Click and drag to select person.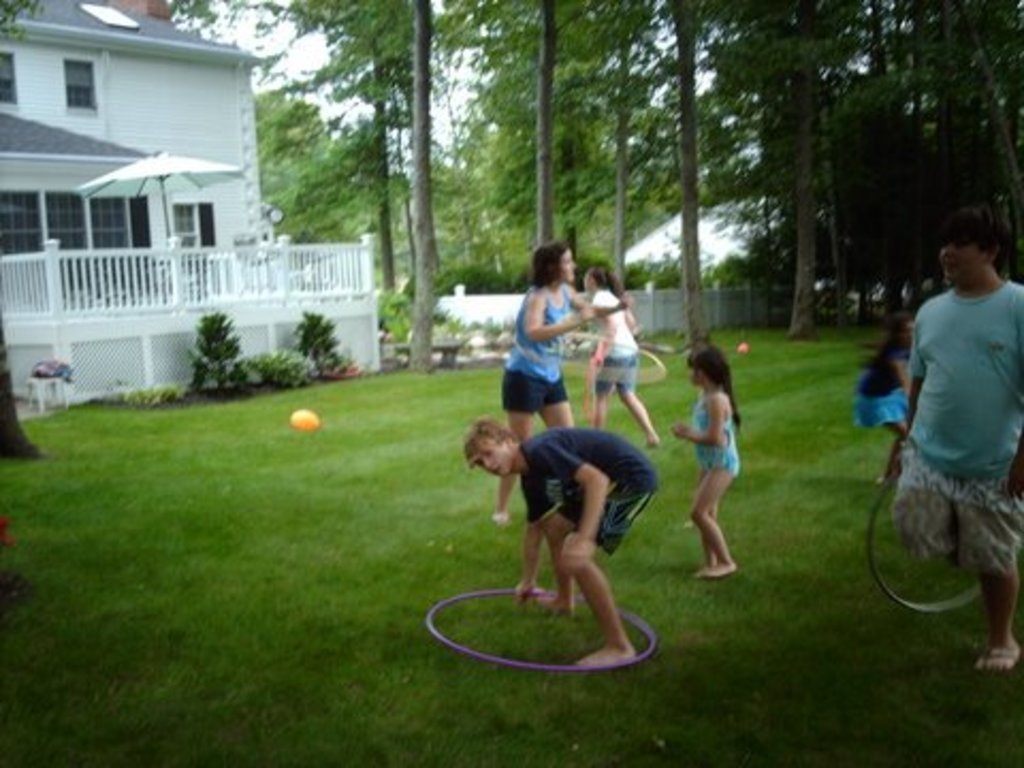
Selection: Rect(663, 341, 749, 587).
